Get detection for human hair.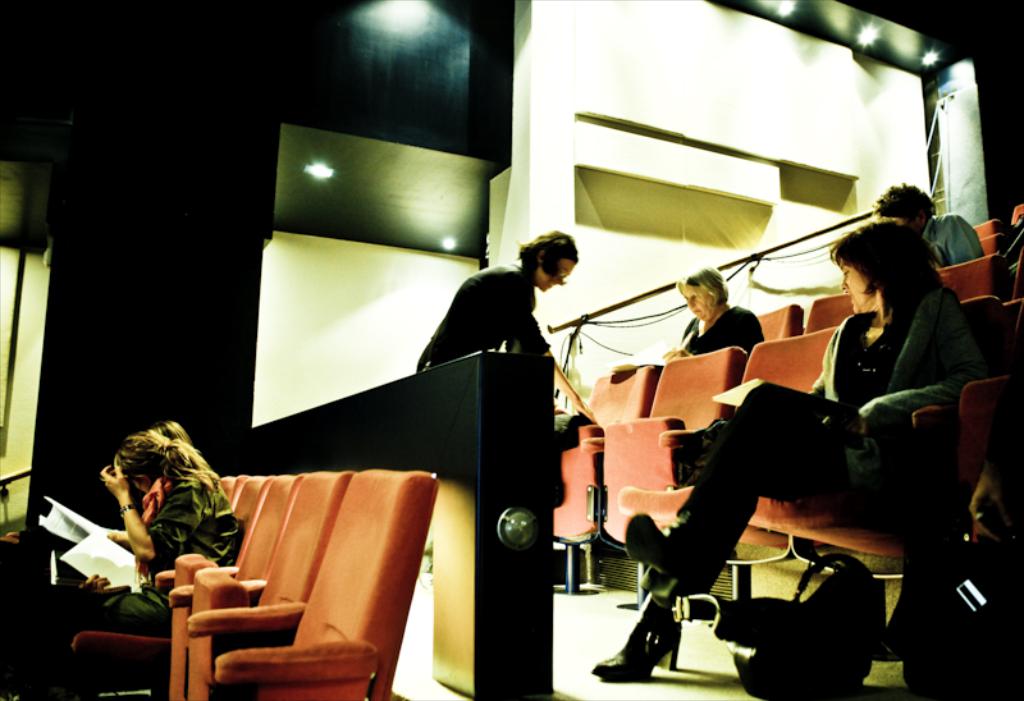
Detection: detection(111, 420, 210, 484).
